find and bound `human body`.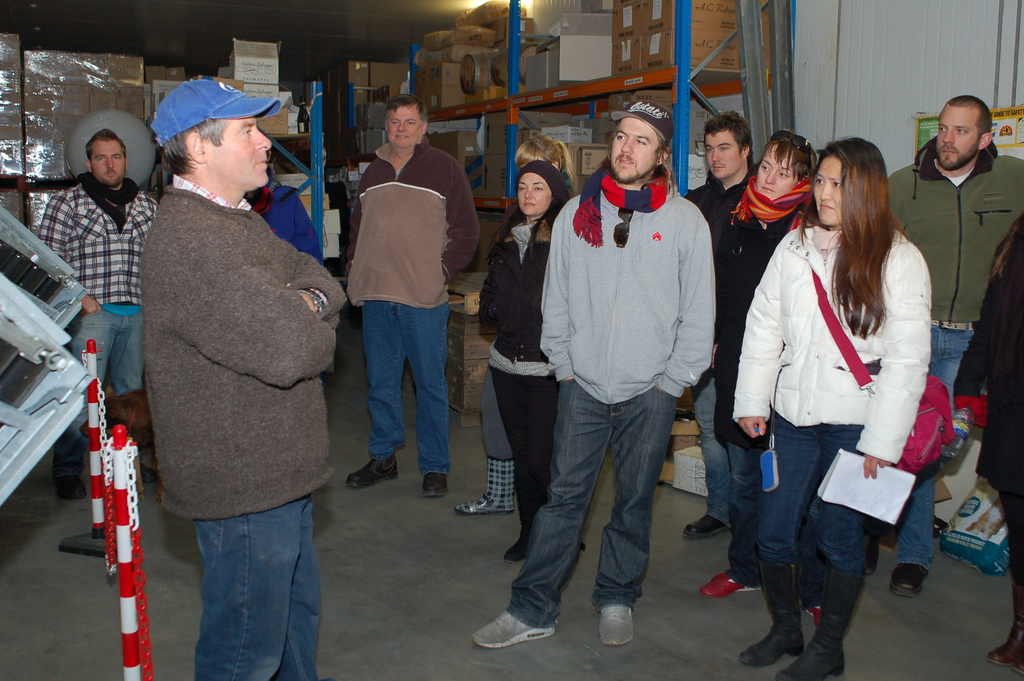
Bound: (687,111,755,536).
